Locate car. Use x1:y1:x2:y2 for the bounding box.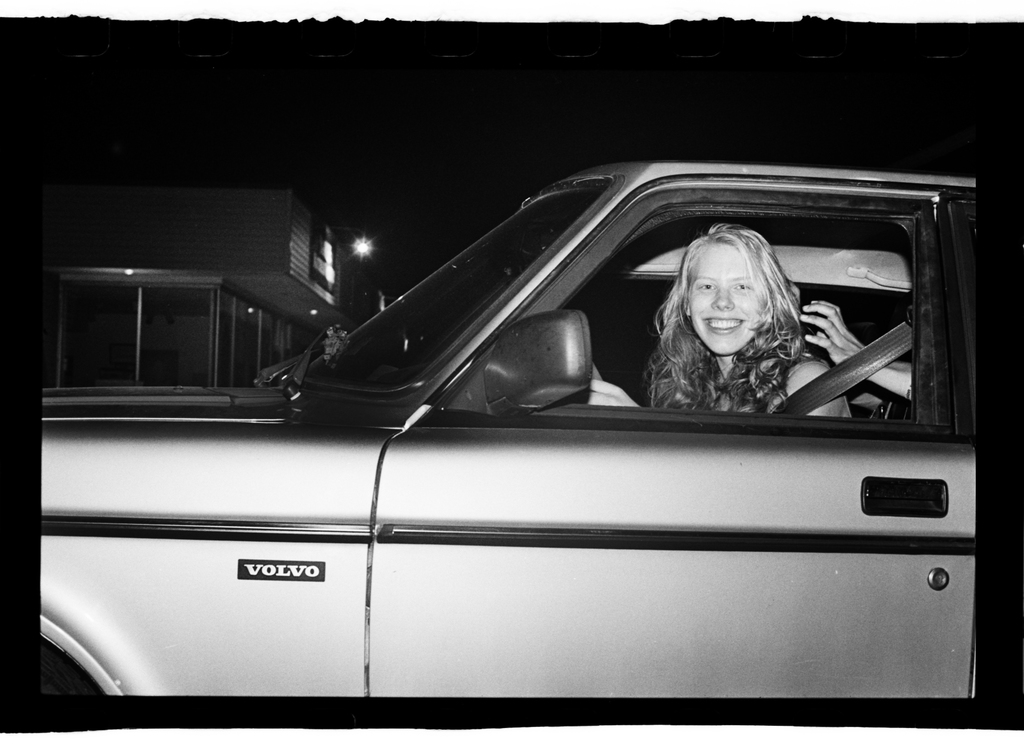
38:158:981:701.
